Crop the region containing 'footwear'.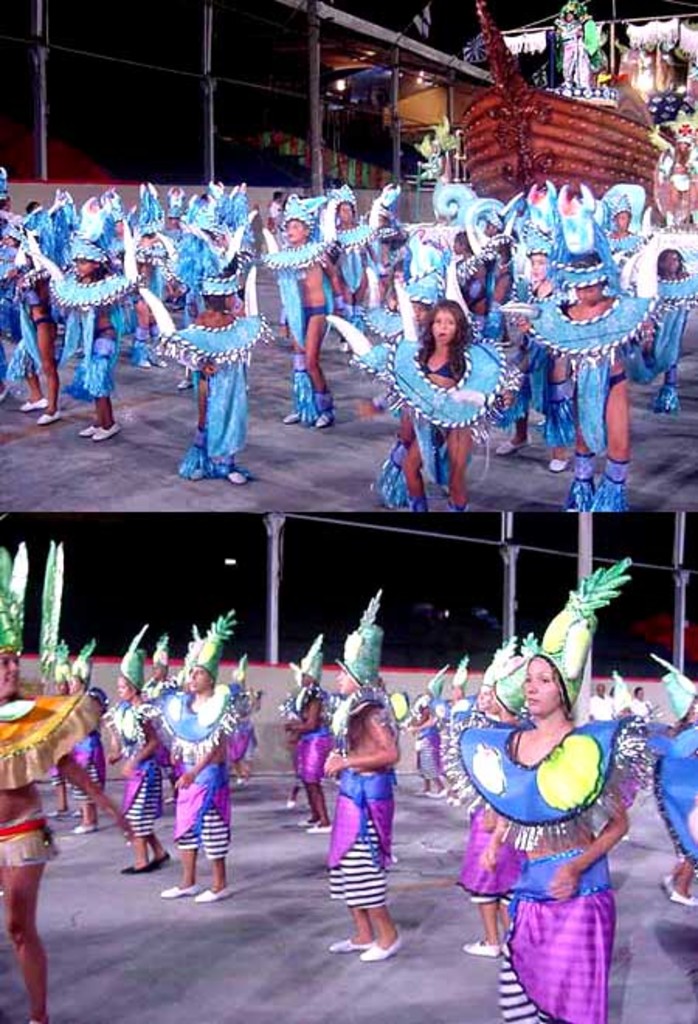
Crop region: bbox=(152, 348, 164, 365).
